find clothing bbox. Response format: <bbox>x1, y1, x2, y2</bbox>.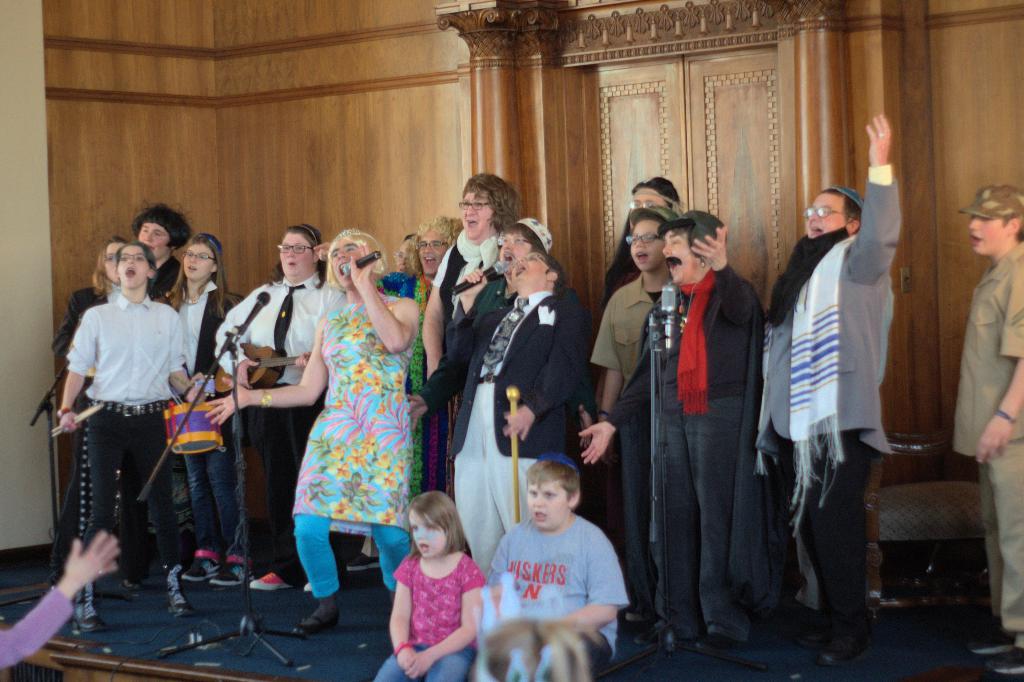
<bbox>60, 281, 188, 588</bbox>.
